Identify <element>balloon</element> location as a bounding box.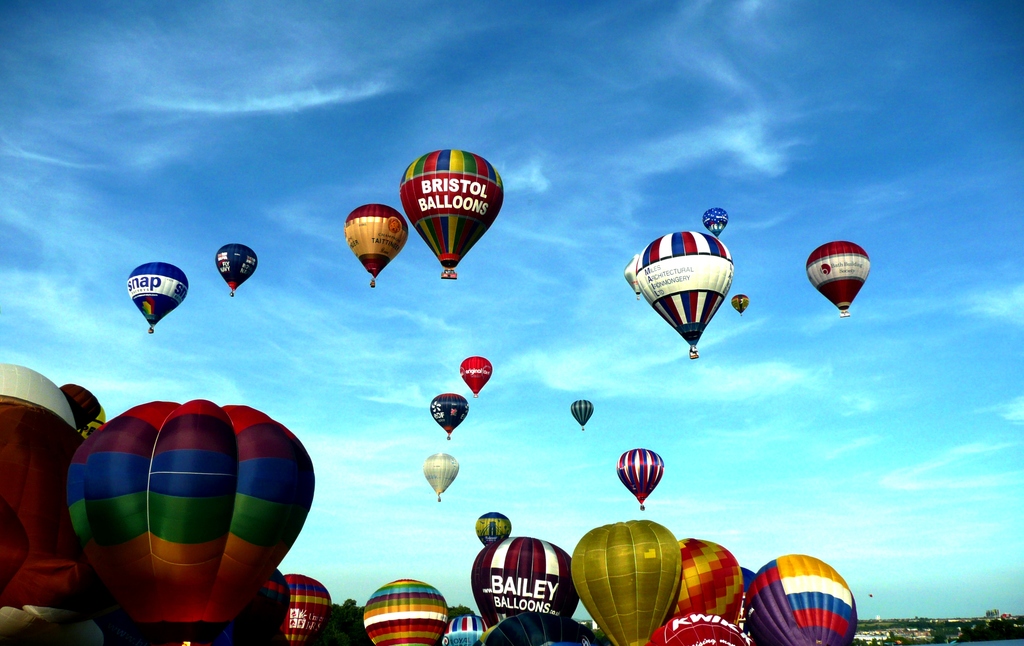
rect(805, 240, 871, 309).
